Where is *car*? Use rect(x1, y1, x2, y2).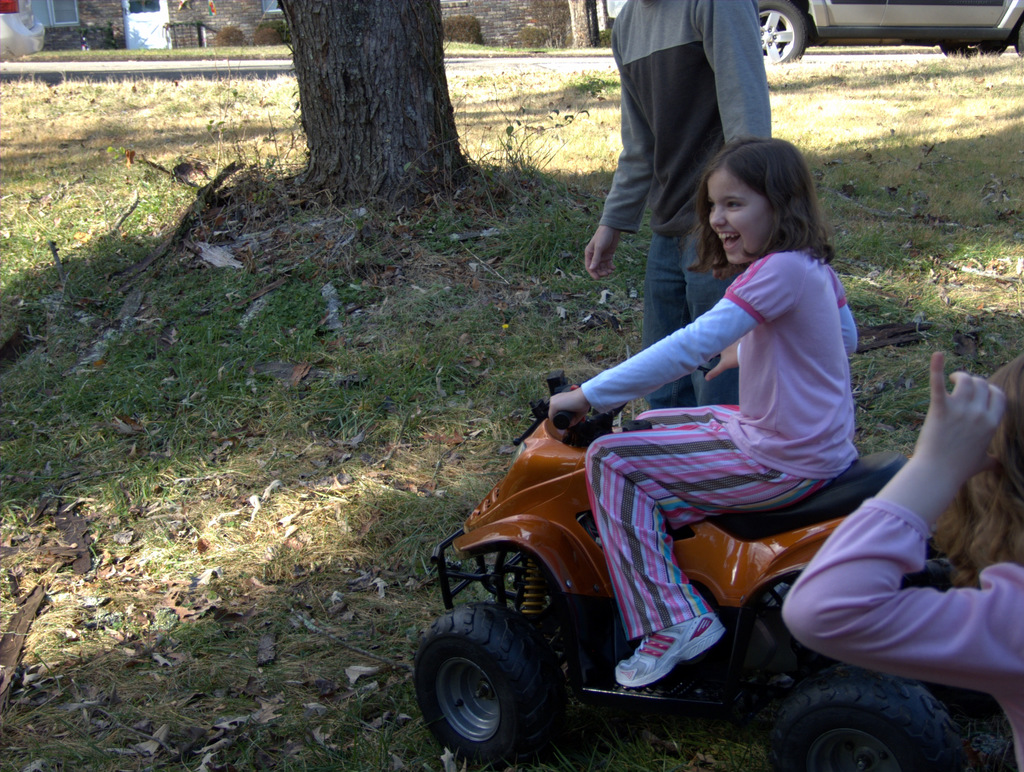
rect(756, 0, 1023, 65).
